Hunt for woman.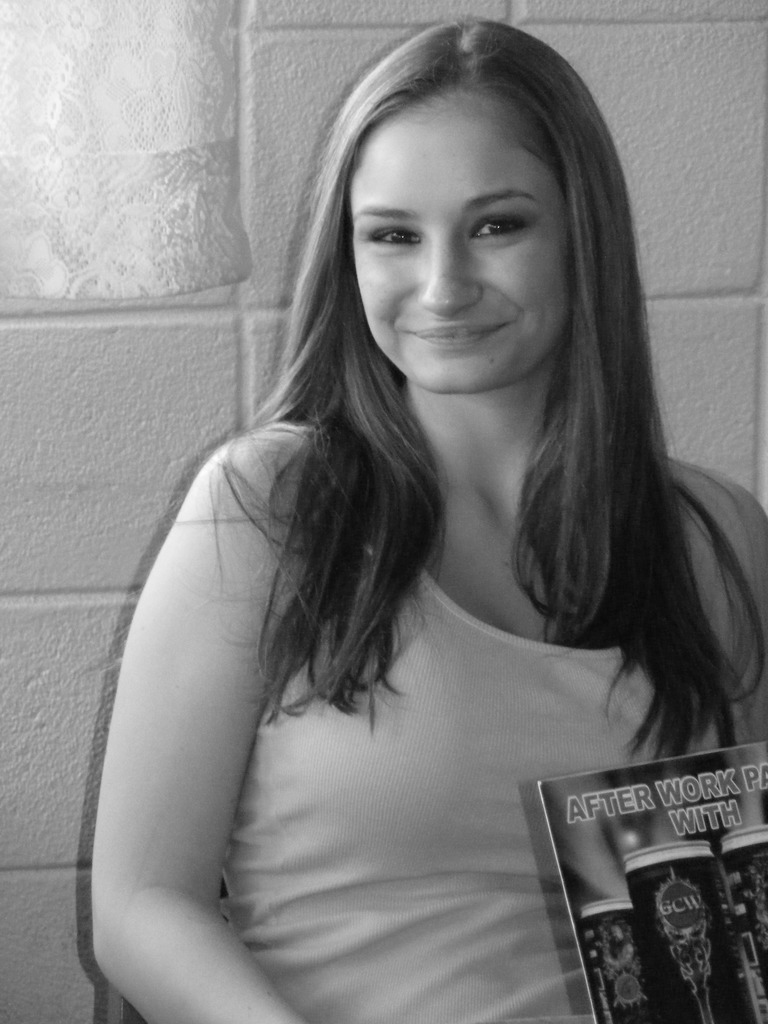
Hunted down at [87,0,767,1023].
